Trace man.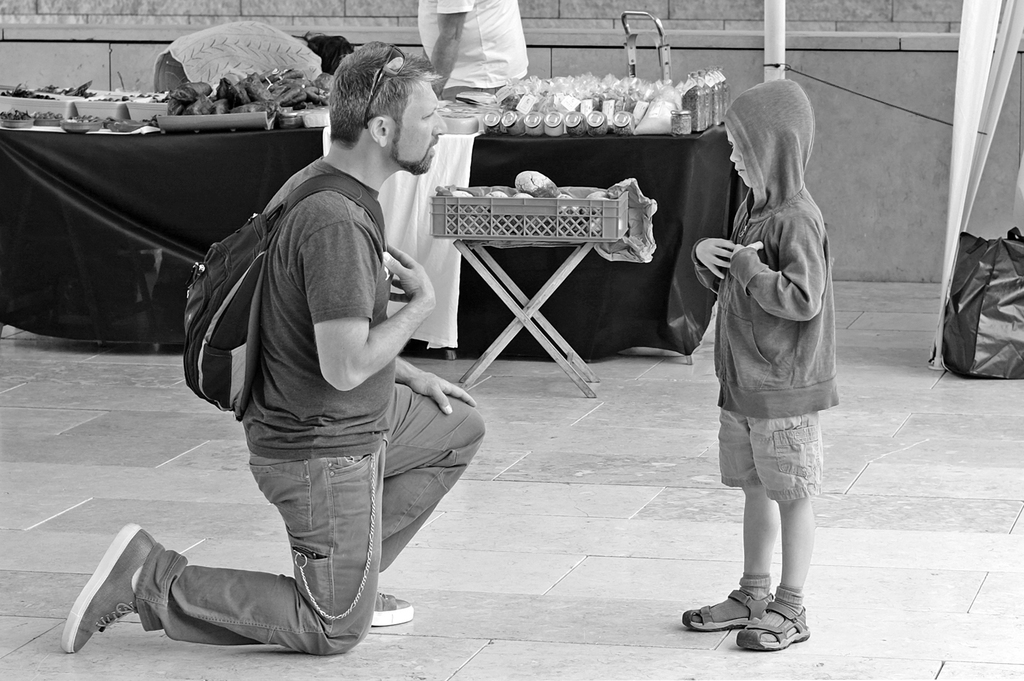
Traced to [x1=406, y1=0, x2=532, y2=99].
